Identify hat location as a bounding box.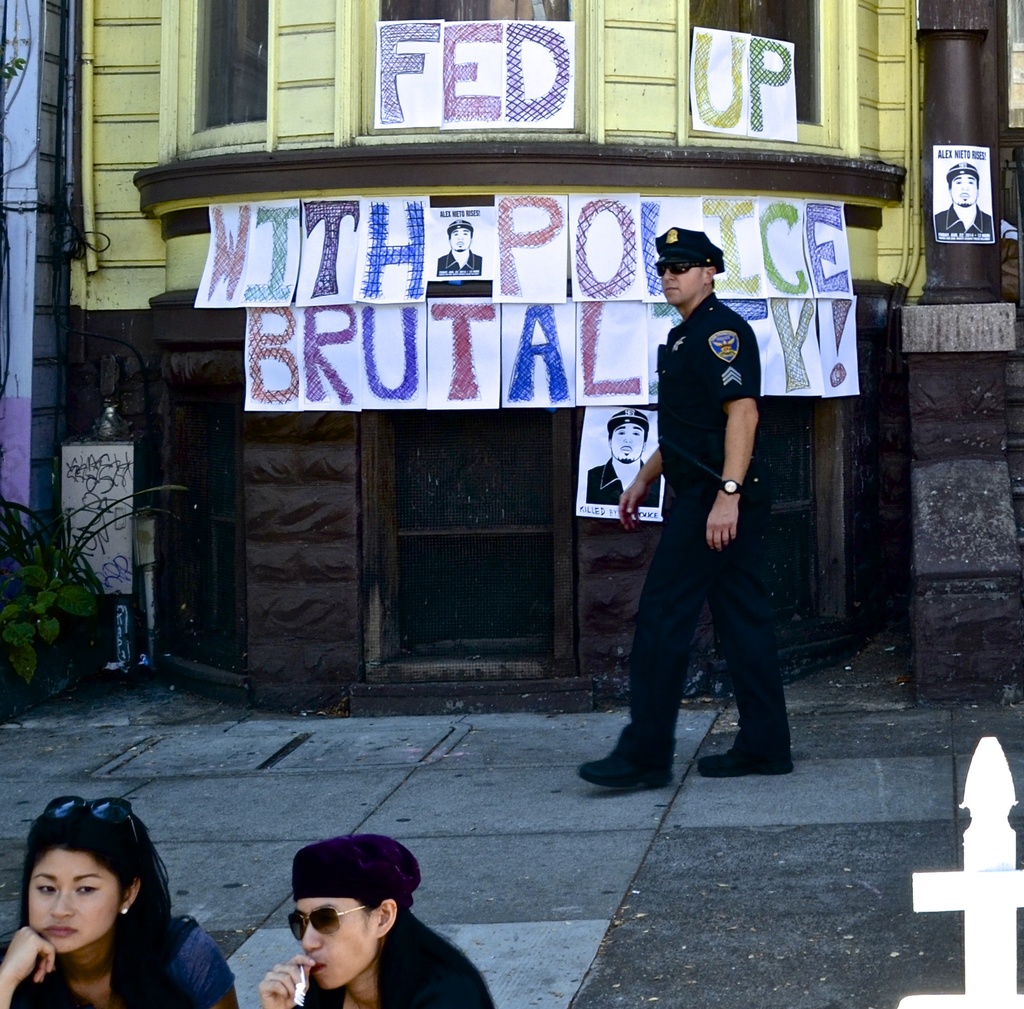
<region>651, 228, 727, 271</region>.
